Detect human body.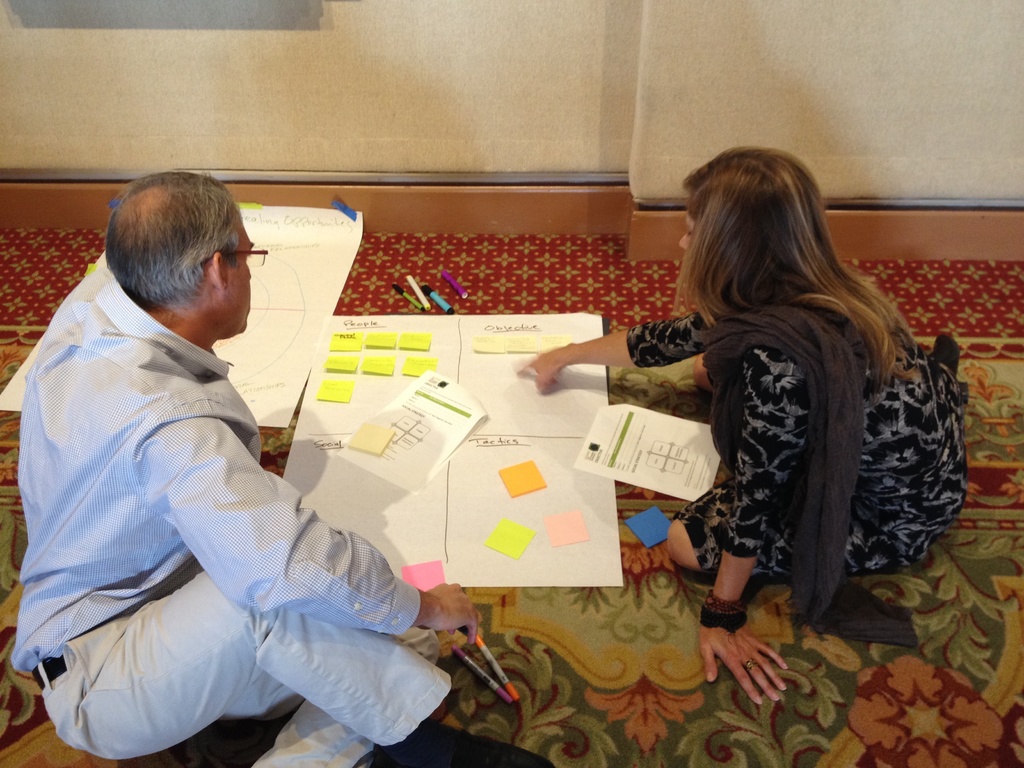
Detected at bbox=(510, 143, 975, 707).
